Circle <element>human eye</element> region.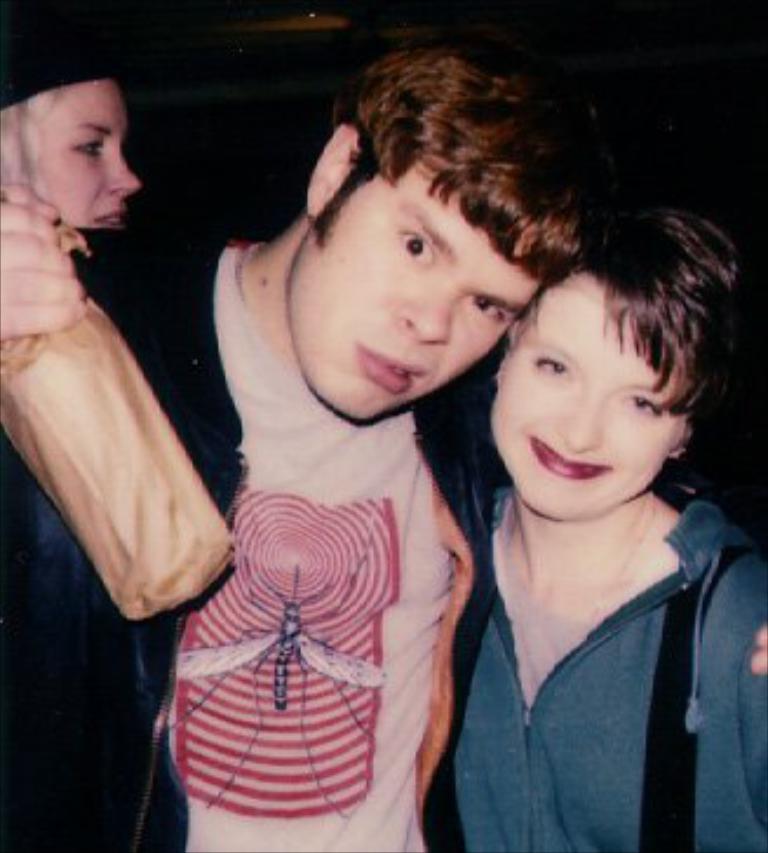
Region: BBox(397, 233, 432, 263).
